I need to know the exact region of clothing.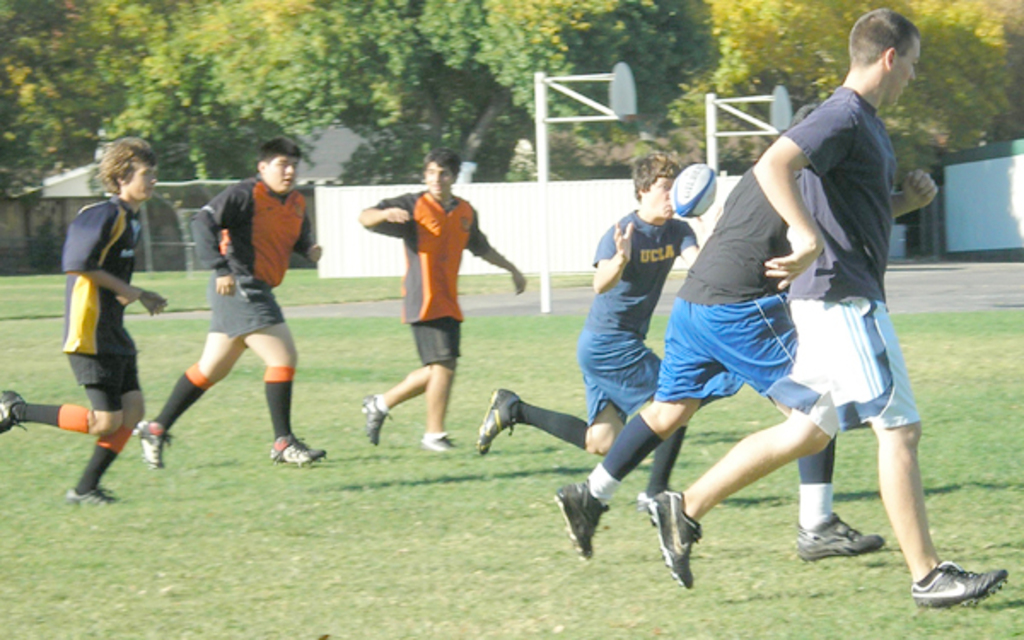
Region: {"x1": 580, "y1": 213, "x2": 701, "y2": 422}.
